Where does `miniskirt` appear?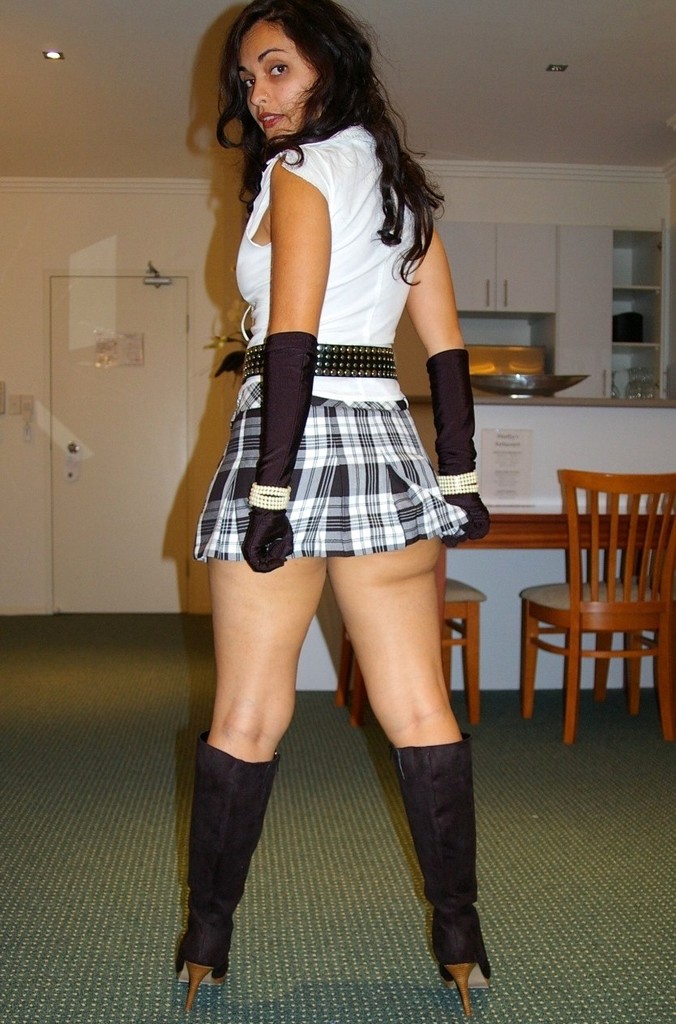
Appears at <box>194,396,468,562</box>.
